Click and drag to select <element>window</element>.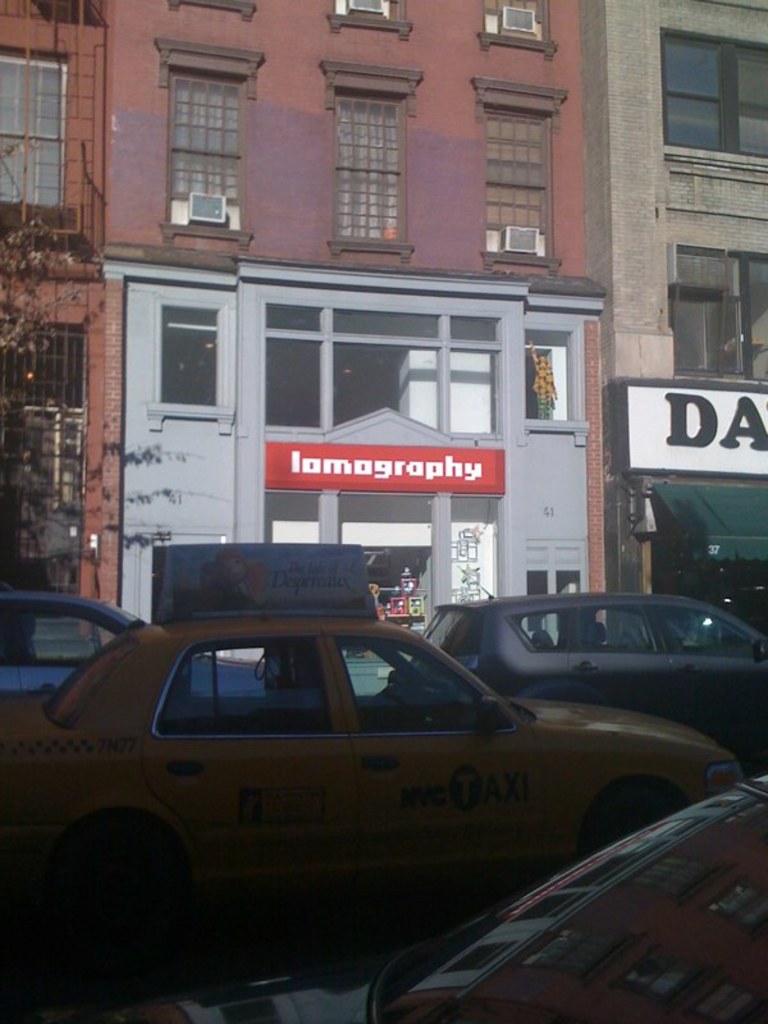
Selection: 475, 0, 559, 63.
